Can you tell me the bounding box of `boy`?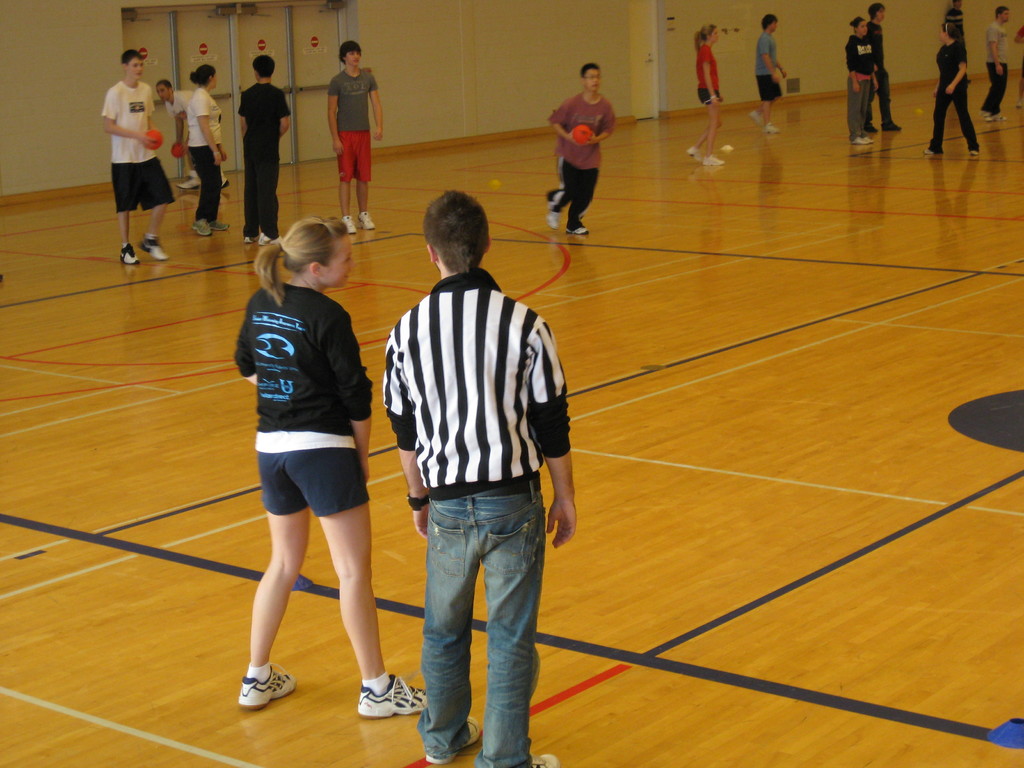
bbox=[328, 40, 384, 232].
